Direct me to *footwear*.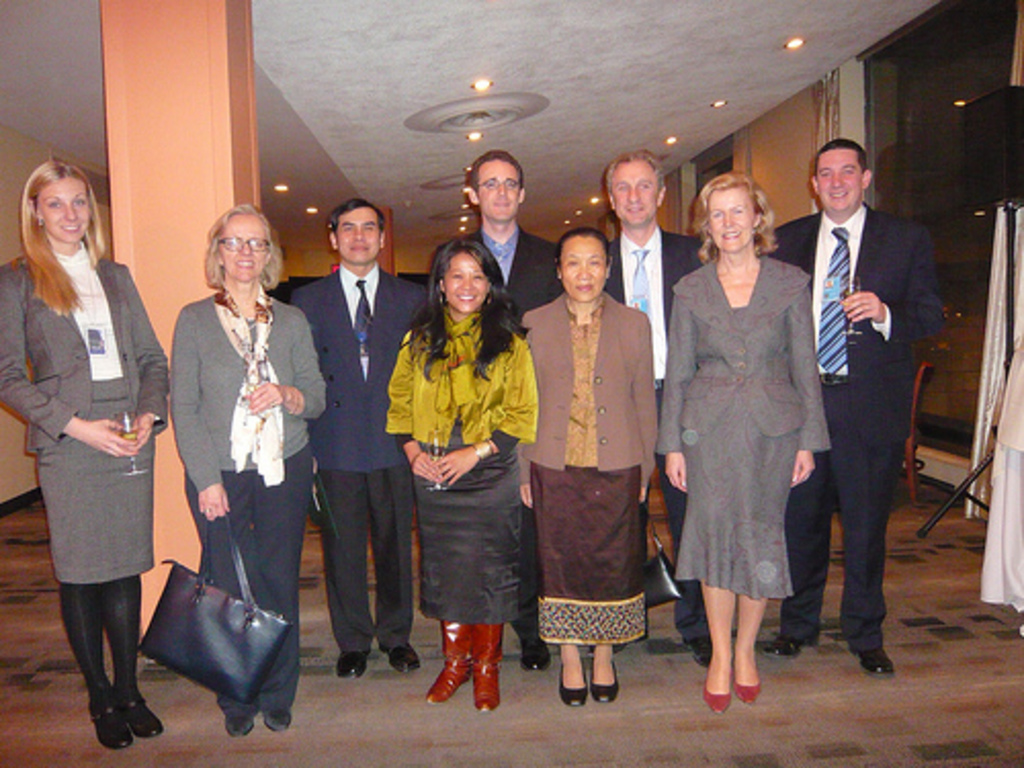
Direction: locate(381, 639, 424, 670).
